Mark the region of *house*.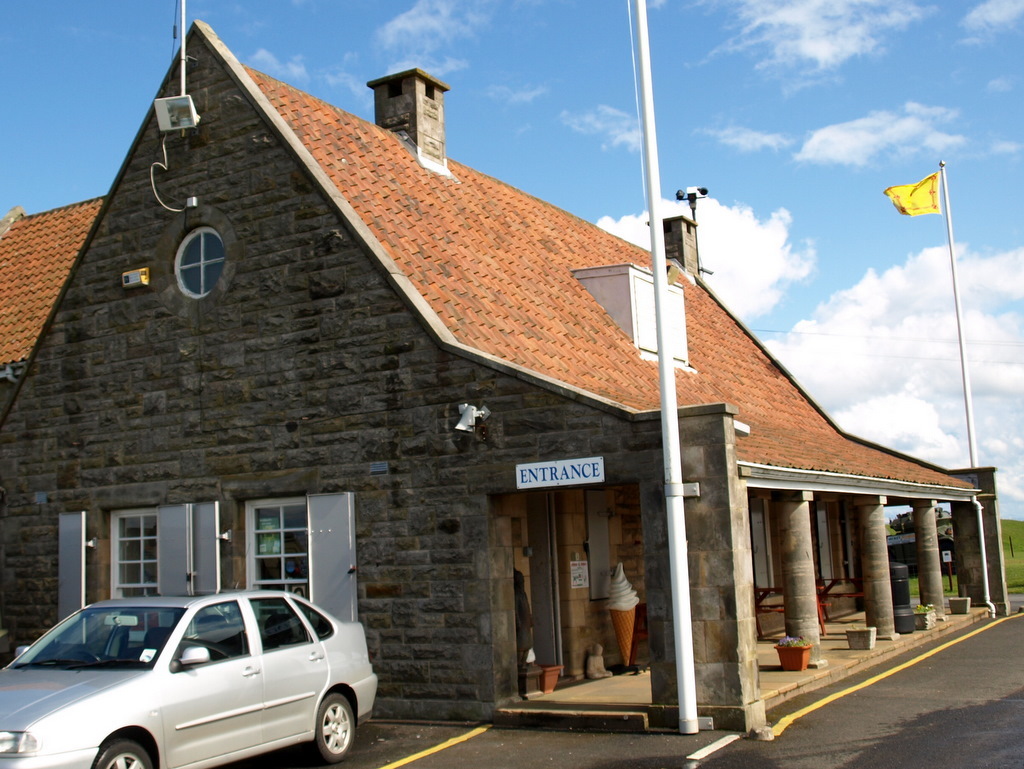
Region: (left=0, top=19, right=987, bottom=725).
